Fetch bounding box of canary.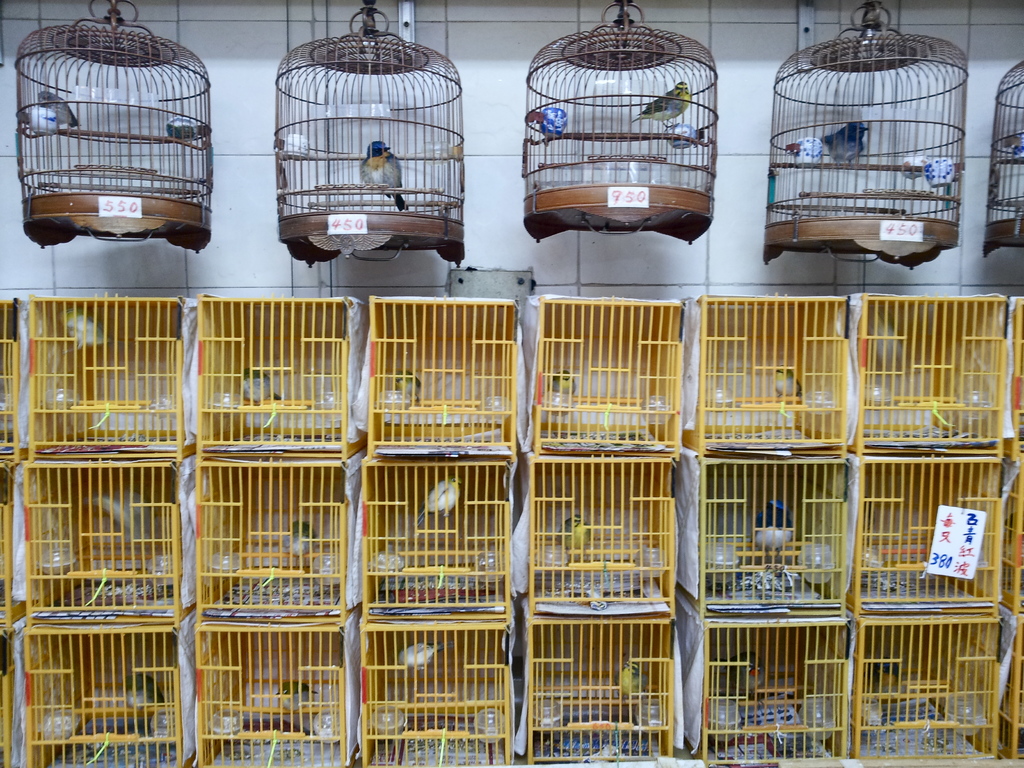
Bbox: locate(125, 669, 161, 713).
